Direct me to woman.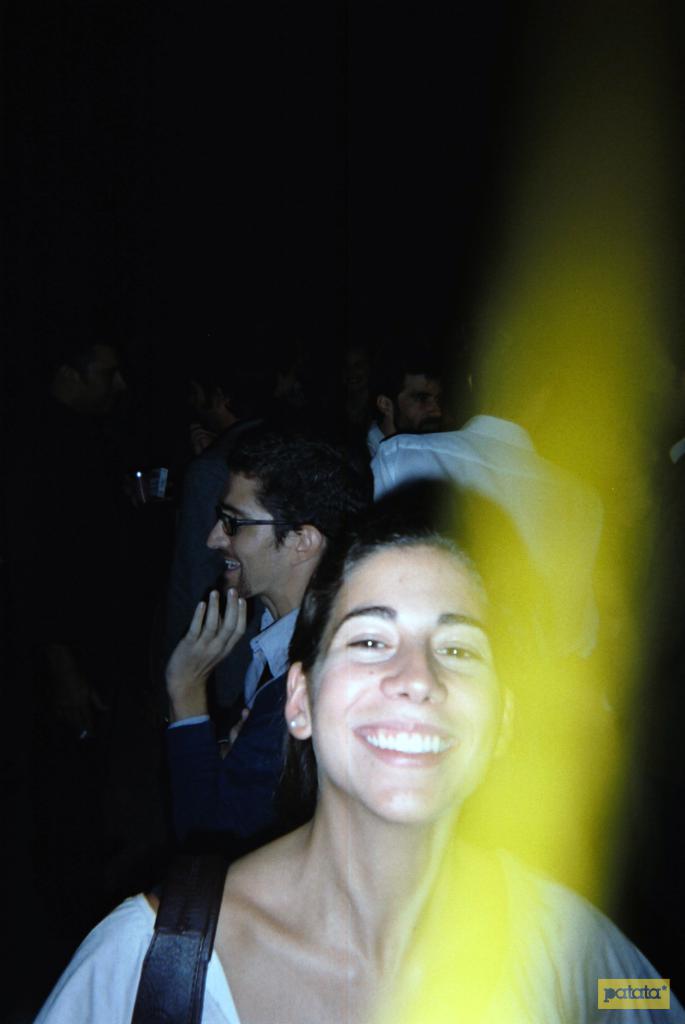
Direction: bbox=(33, 522, 684, 1023).
